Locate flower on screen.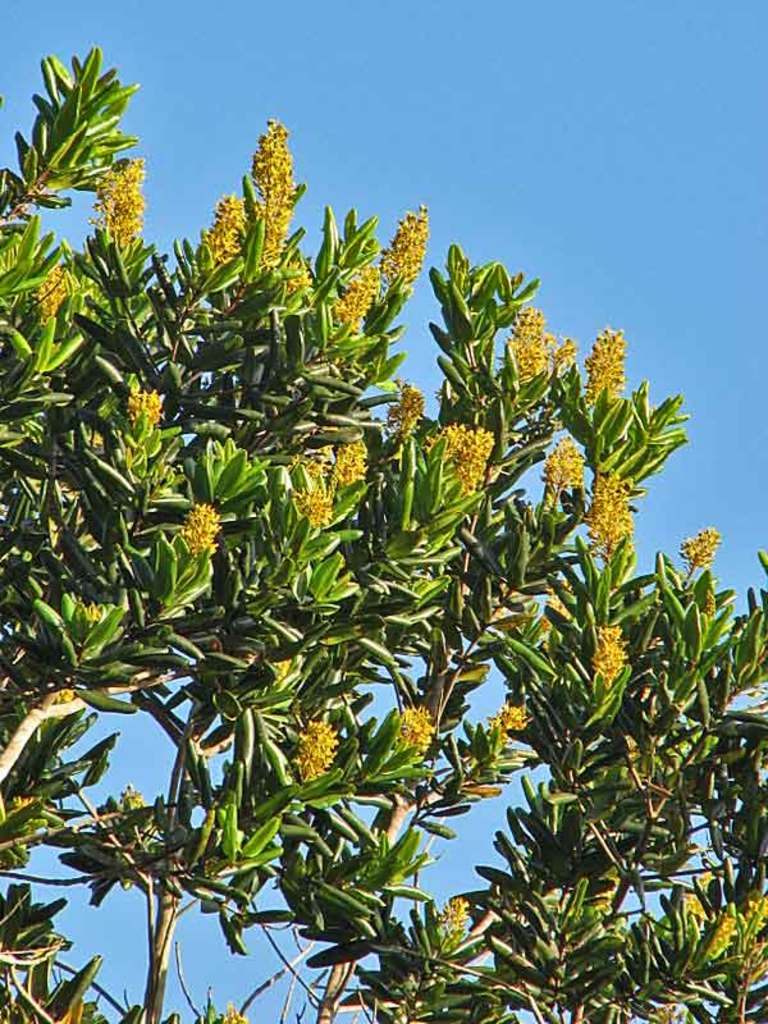
On screen at BBox(204, 193, 251, 260).
